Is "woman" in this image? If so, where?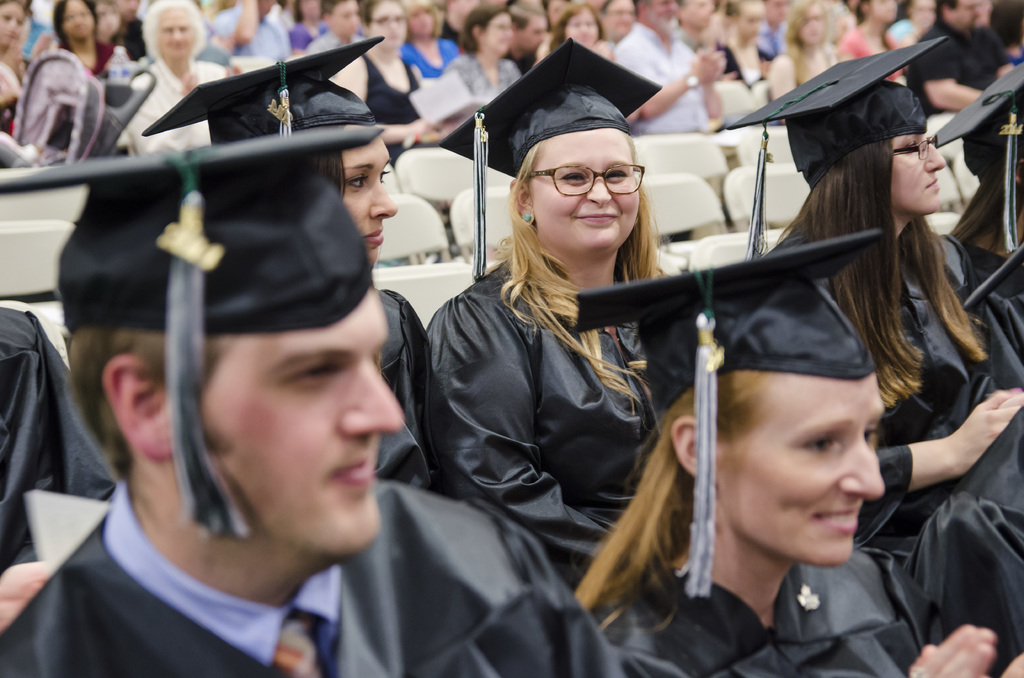
Yes, at x1=137 y1=29 x2=436 y2=476.
